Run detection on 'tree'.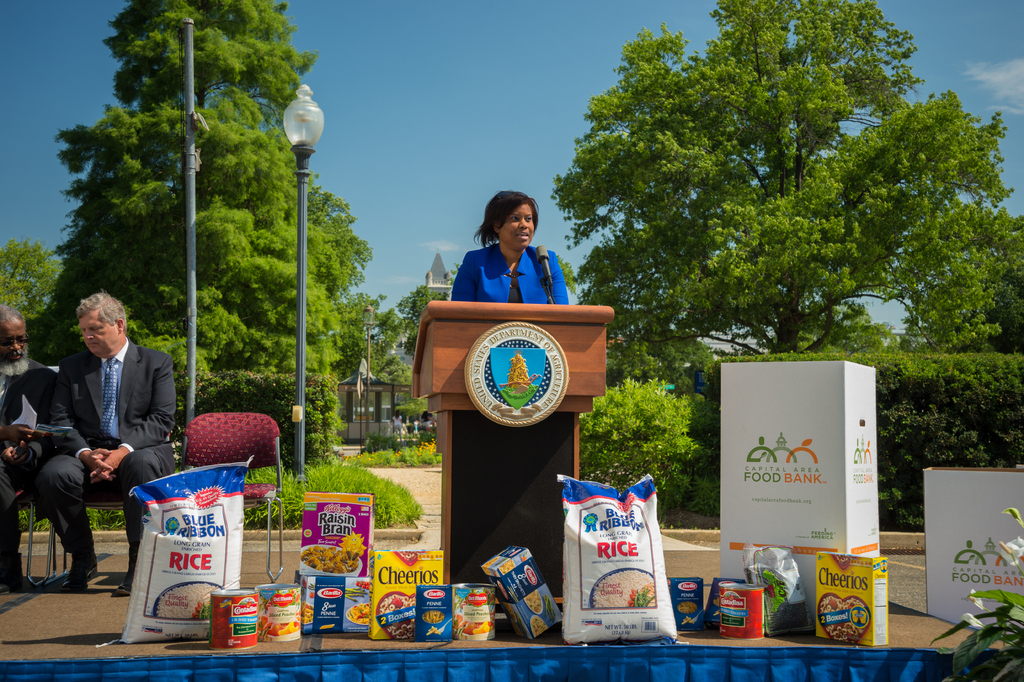
Result: [550,0,1016,357].
